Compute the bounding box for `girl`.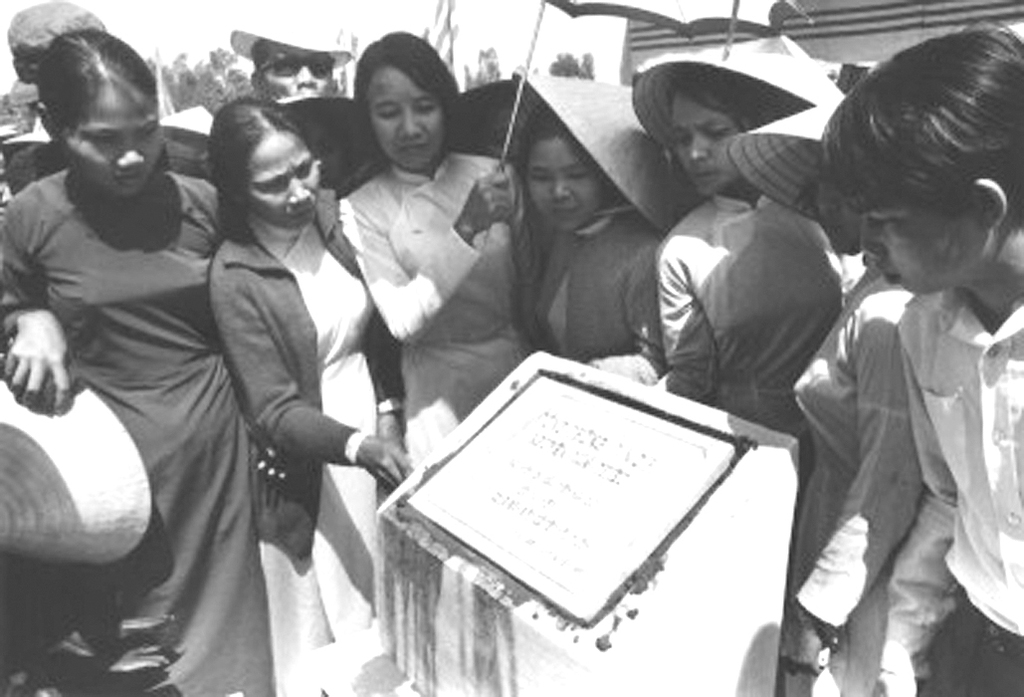
x1=517 y1=104 x2=669 y2=383.
